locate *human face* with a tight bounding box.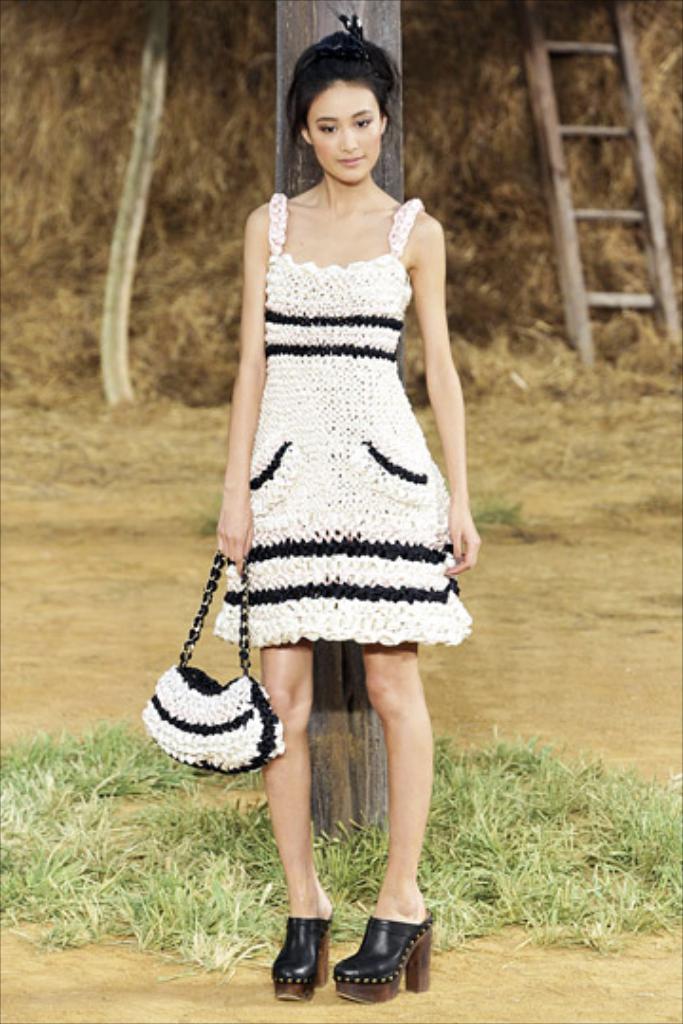
box=[307, 78, 379, 182].
